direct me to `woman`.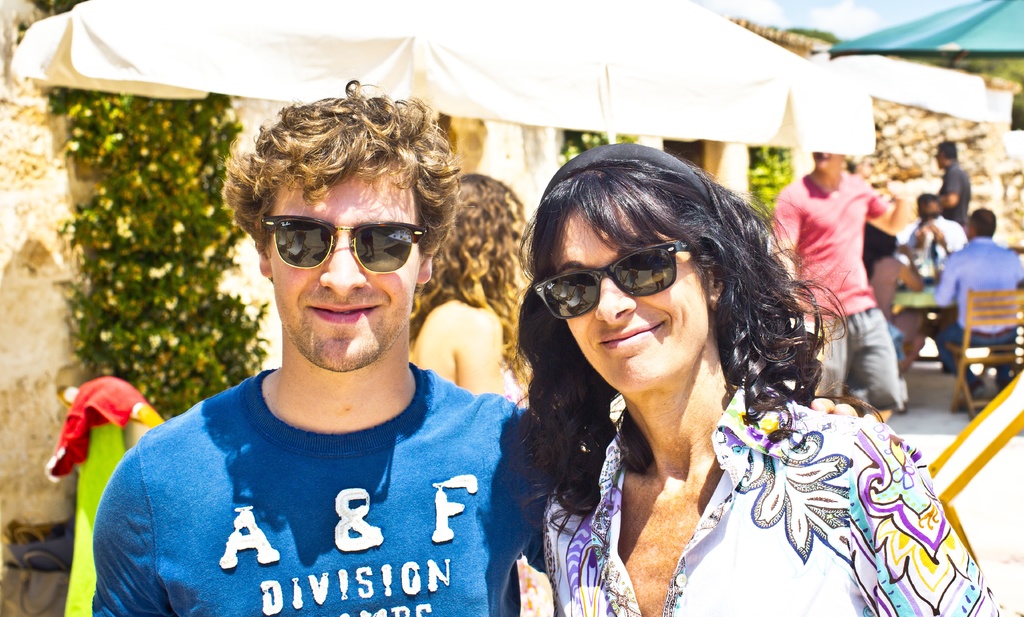
Direction: 400, 172, 535, 616.
